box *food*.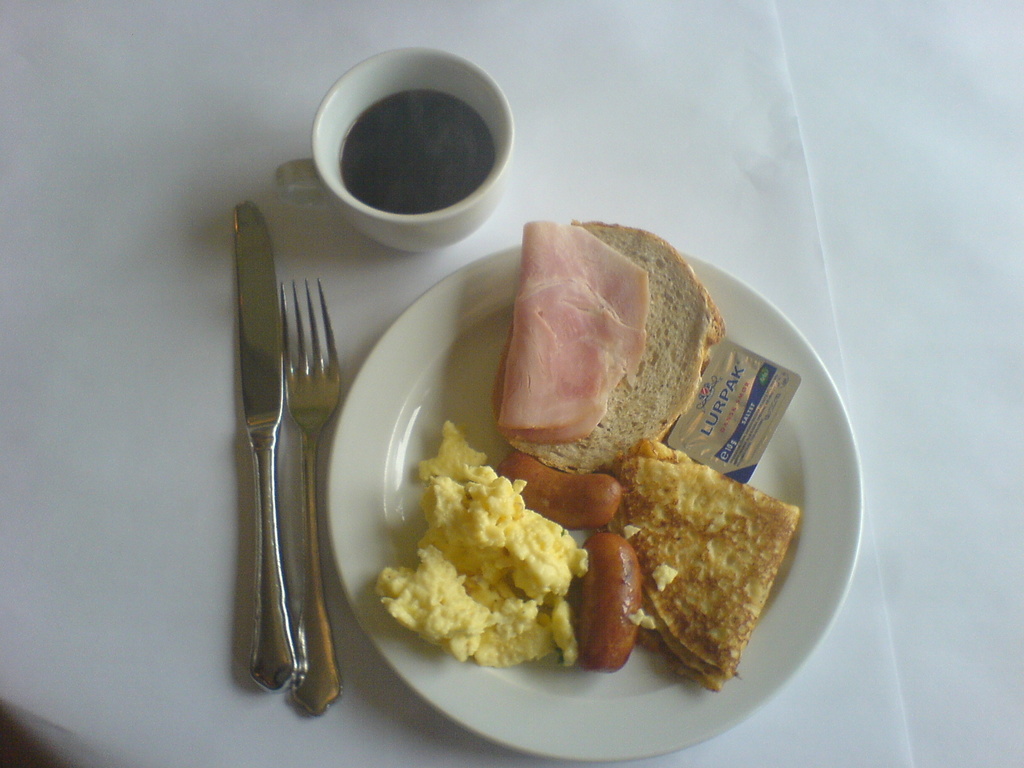
bbox=[605, 433, 792, 679].
